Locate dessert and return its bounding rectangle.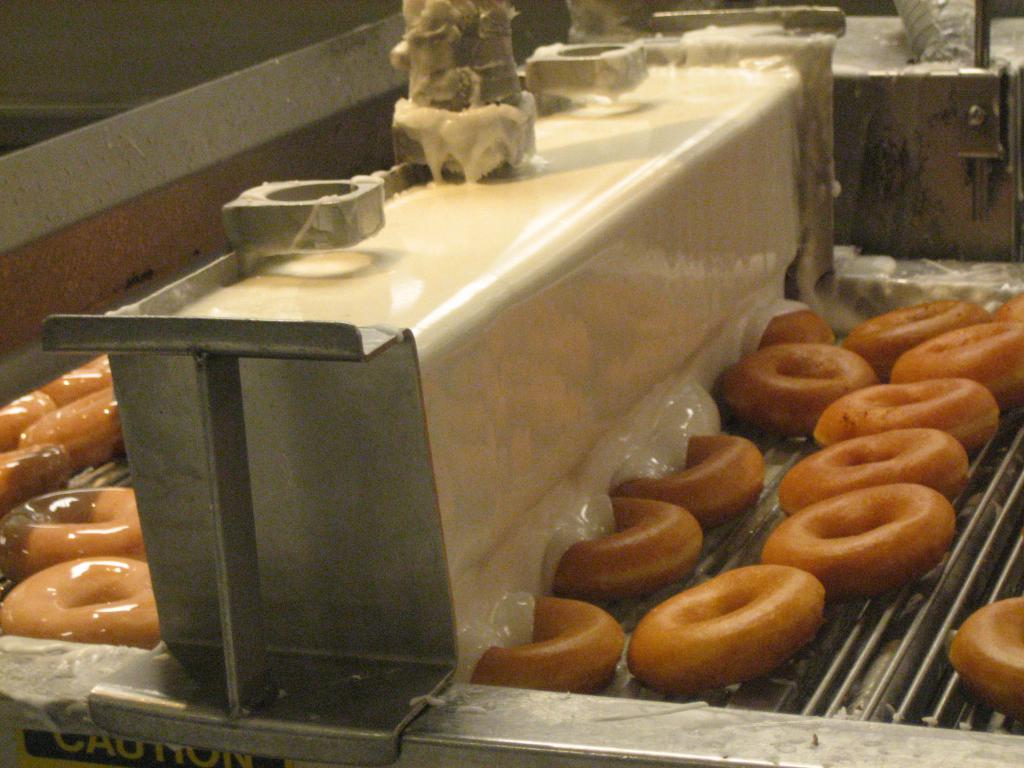
l=854, t=290, r=973, b=365.
